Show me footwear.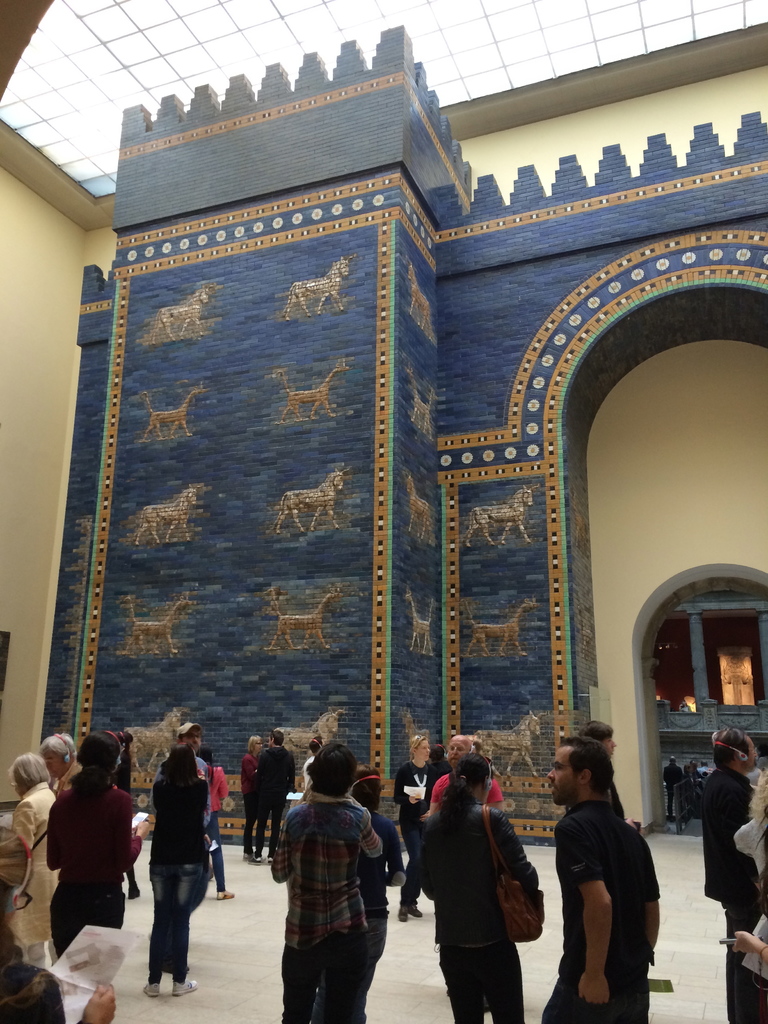
footwear is here: box(143, 984, 160, 996).
